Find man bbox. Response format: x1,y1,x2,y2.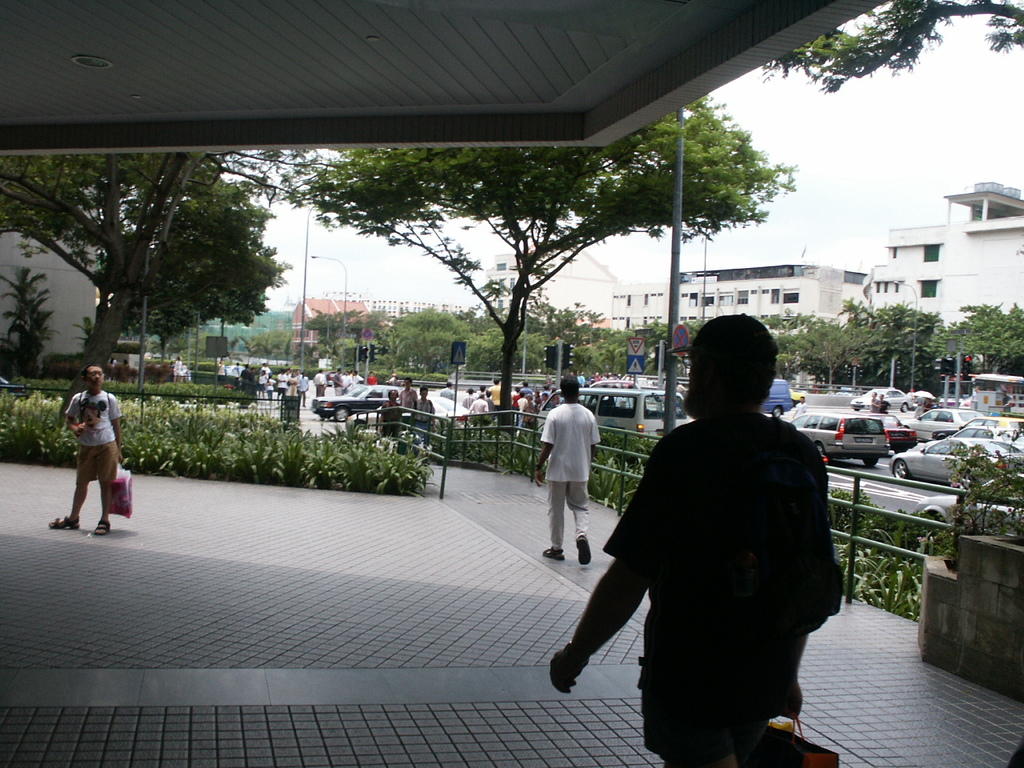
382,389,404,437.
